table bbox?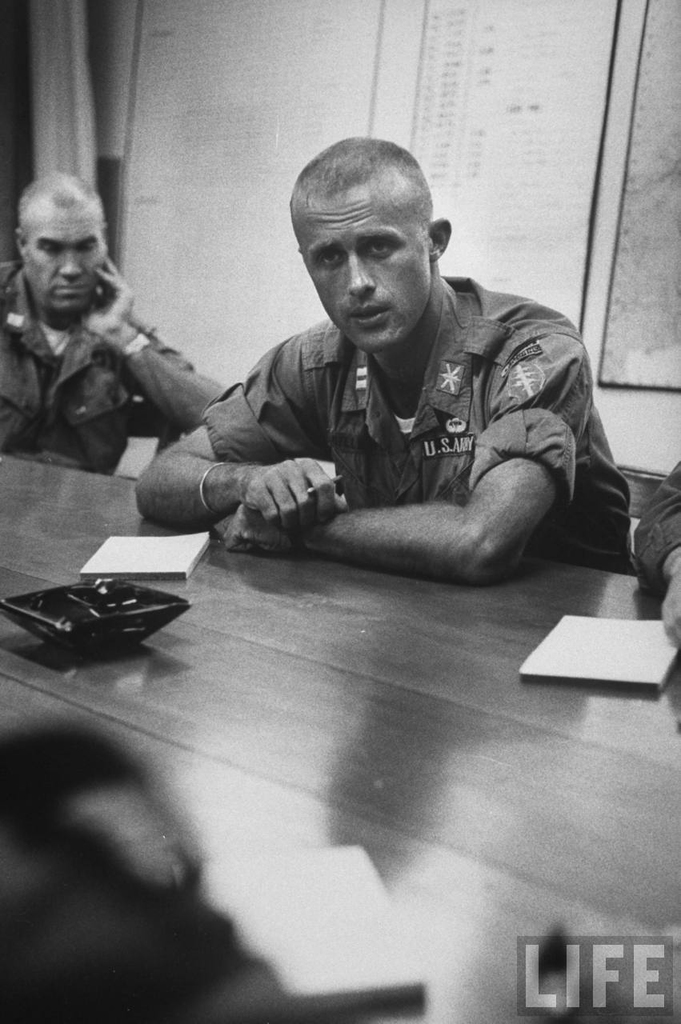
(0, 389, 670, 992)
